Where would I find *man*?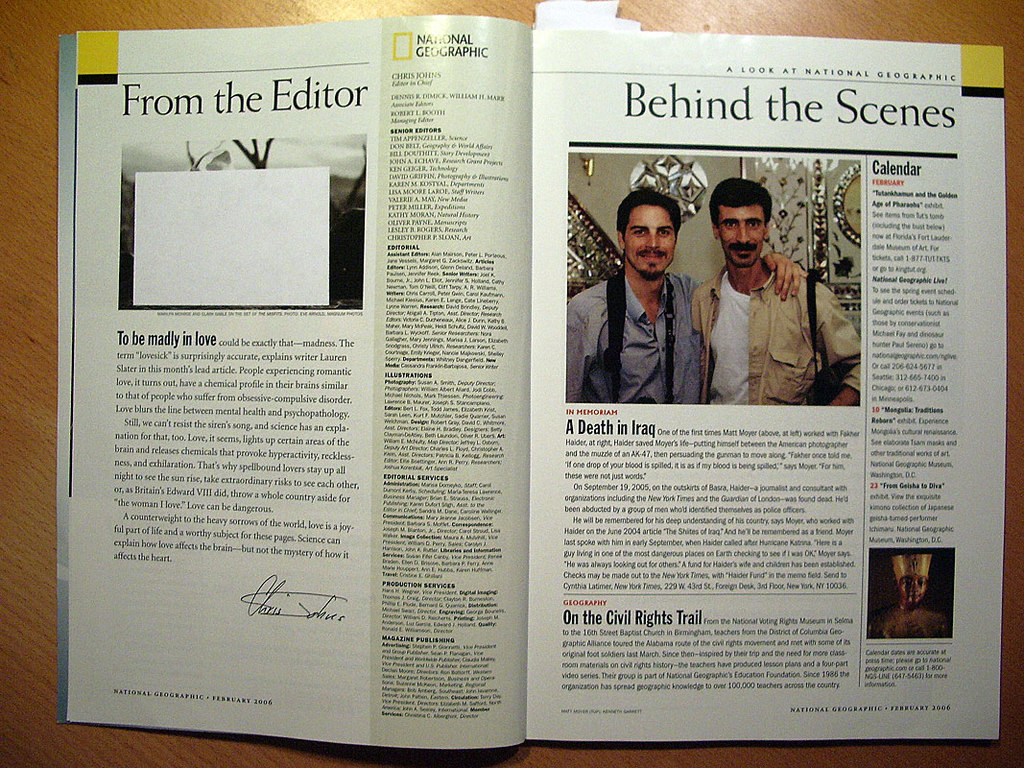
At x1=567 y1=187 x2=813 y2=403.
